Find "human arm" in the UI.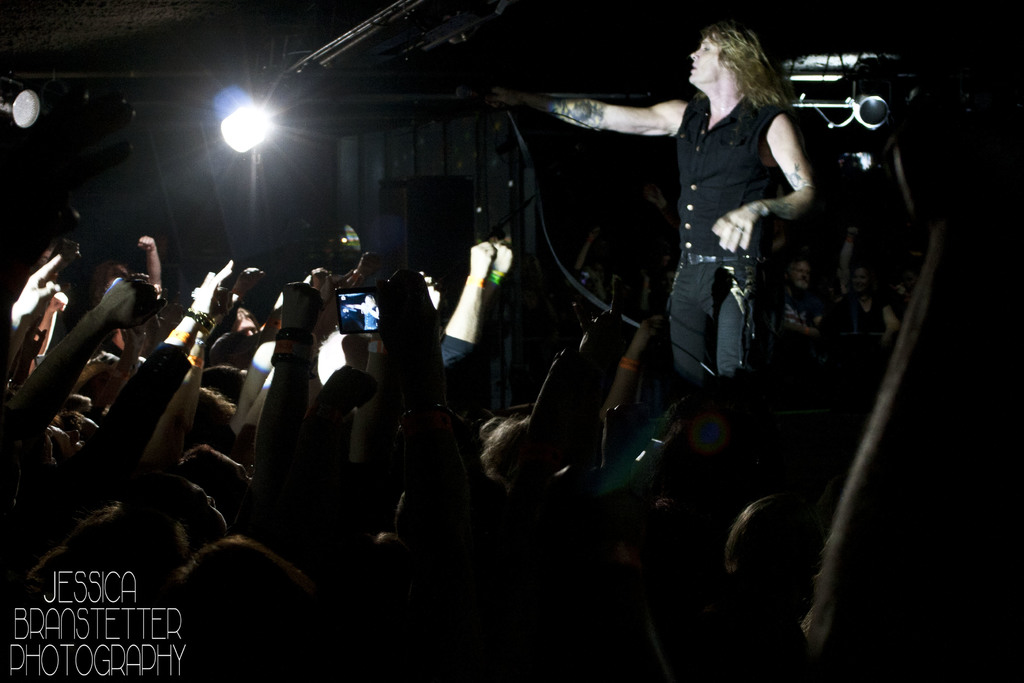
UI element at [left=485, top=242, right=515, bottom=304].
